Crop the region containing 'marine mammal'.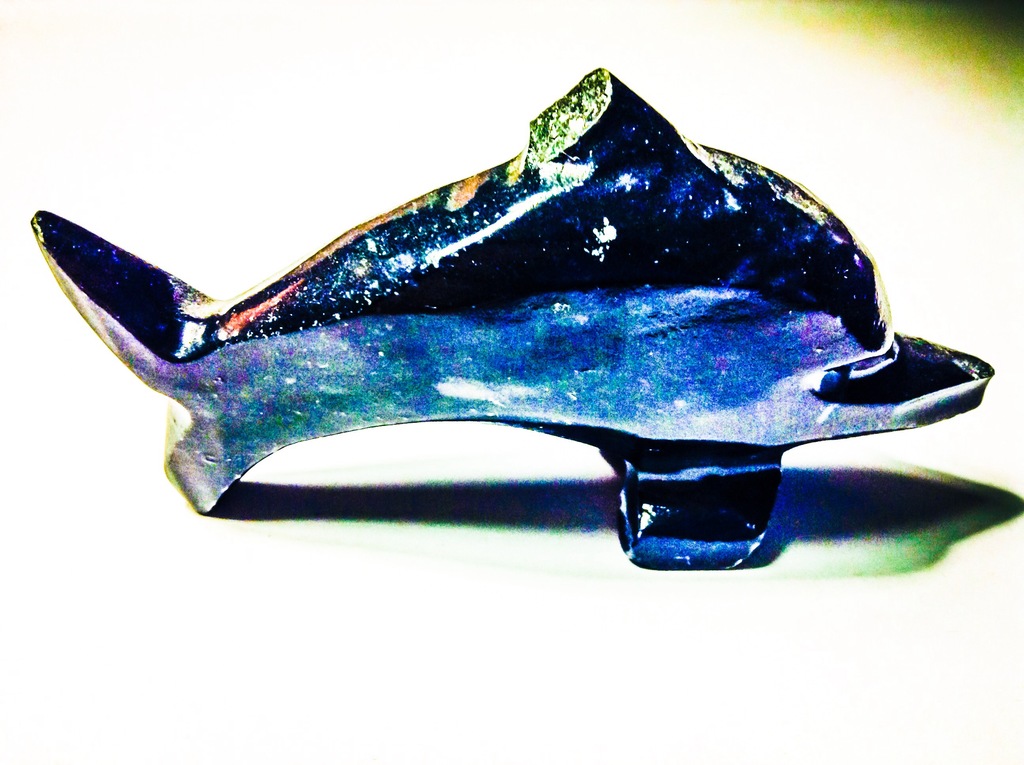
Crop region: (54,108,956,526).
